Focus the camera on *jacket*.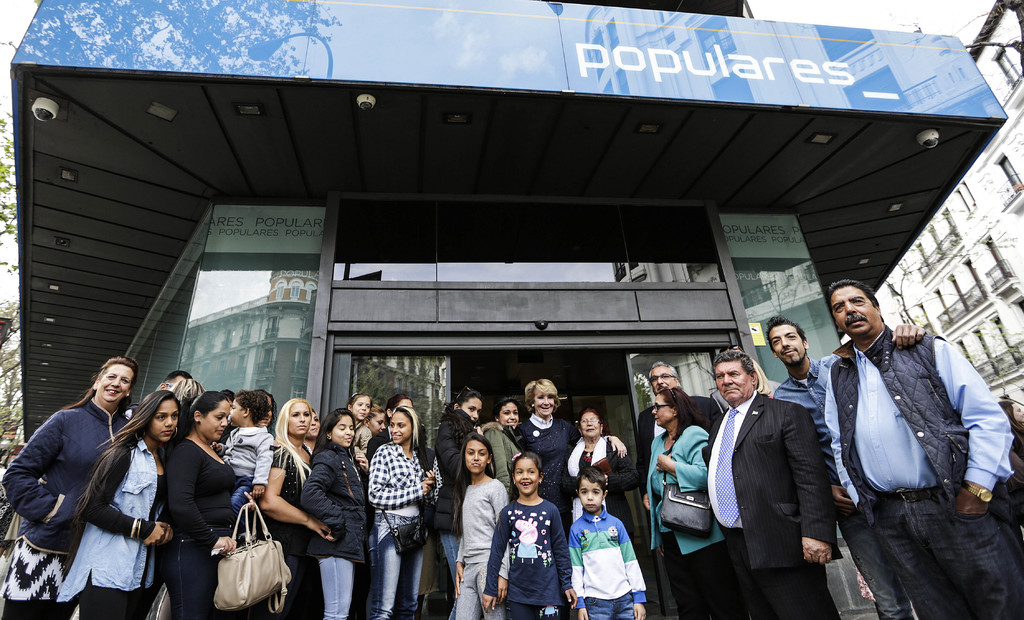
Focus region: left=482, top=421, right=522, bottom=495.
